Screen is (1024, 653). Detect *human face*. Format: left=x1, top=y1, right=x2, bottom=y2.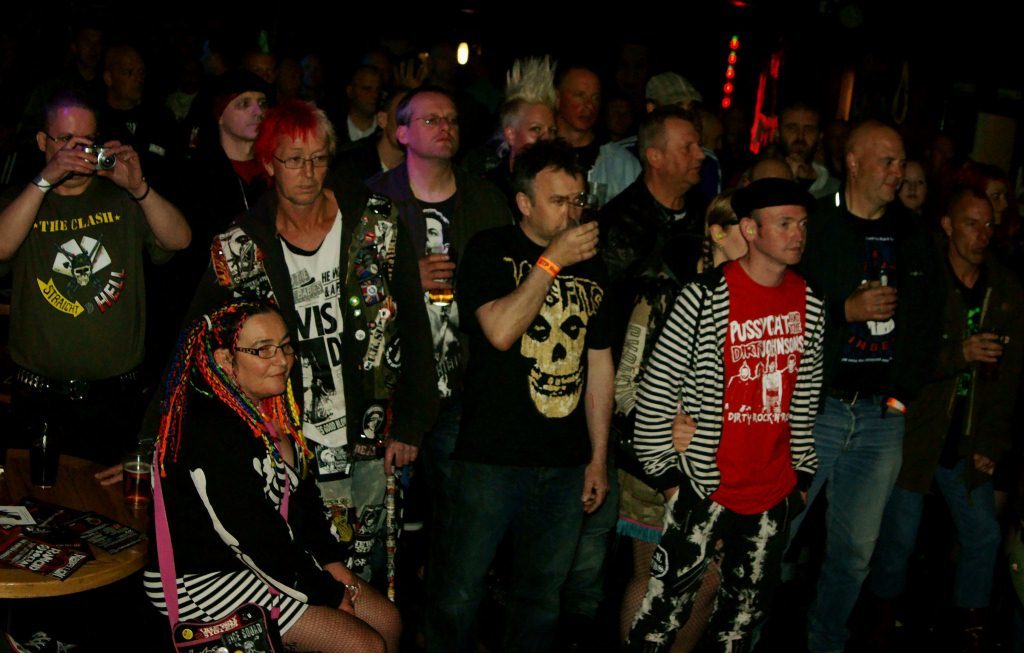
left=783, top=106, right=815, bottom=157.
